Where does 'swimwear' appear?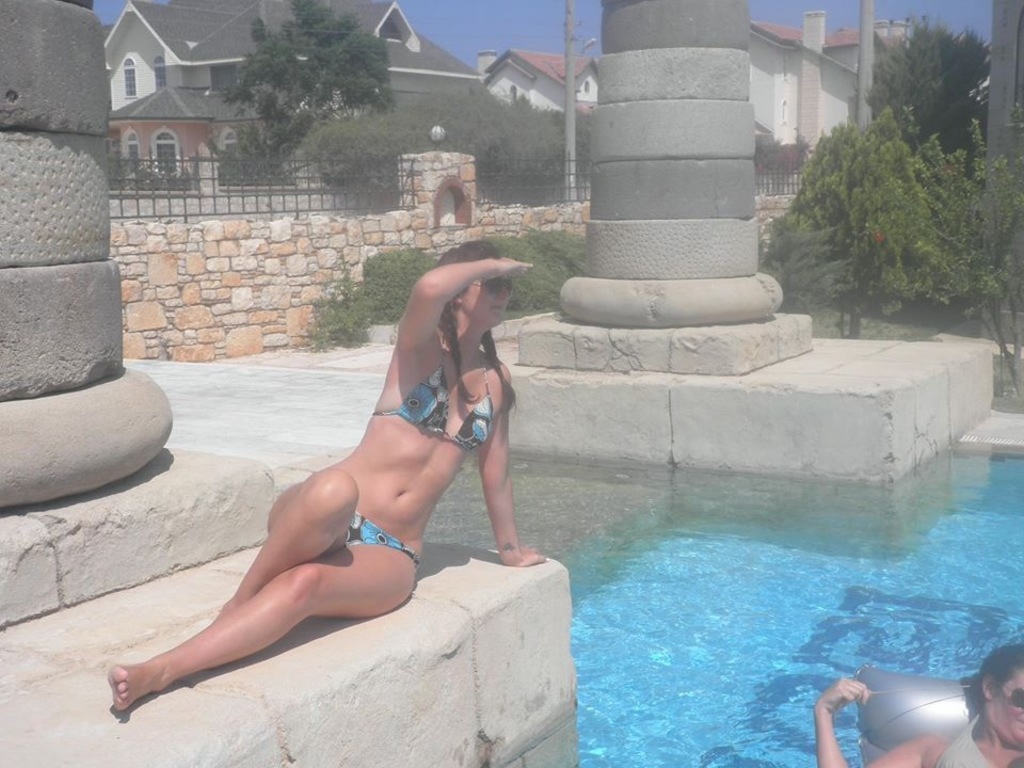
Appears at 326,511,420,575.
